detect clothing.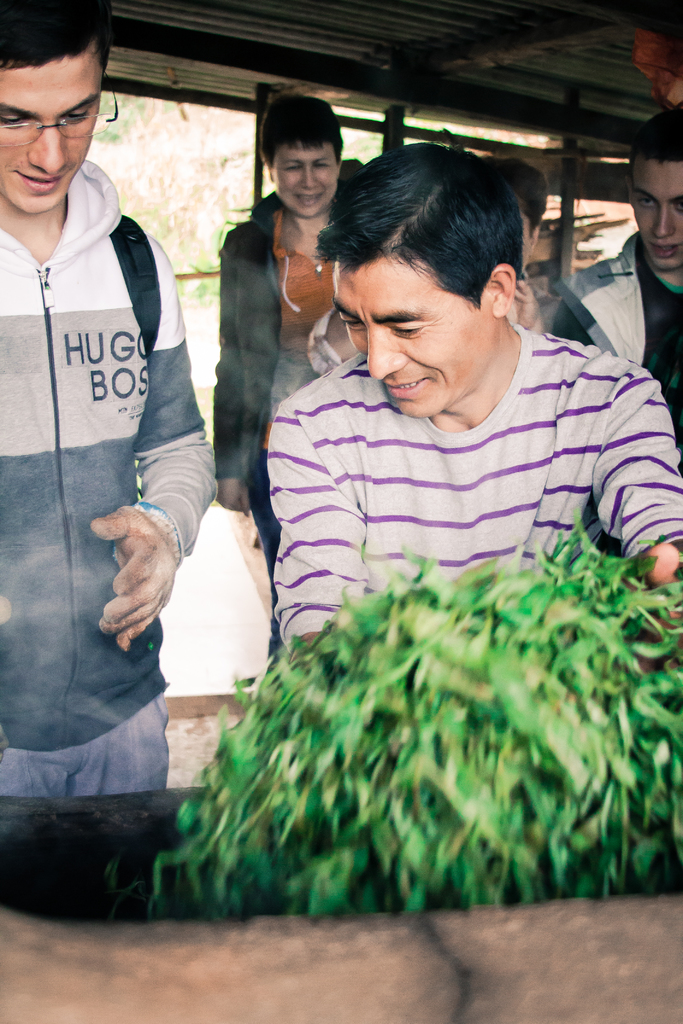
Detected at 219, 157, 359, 671.
